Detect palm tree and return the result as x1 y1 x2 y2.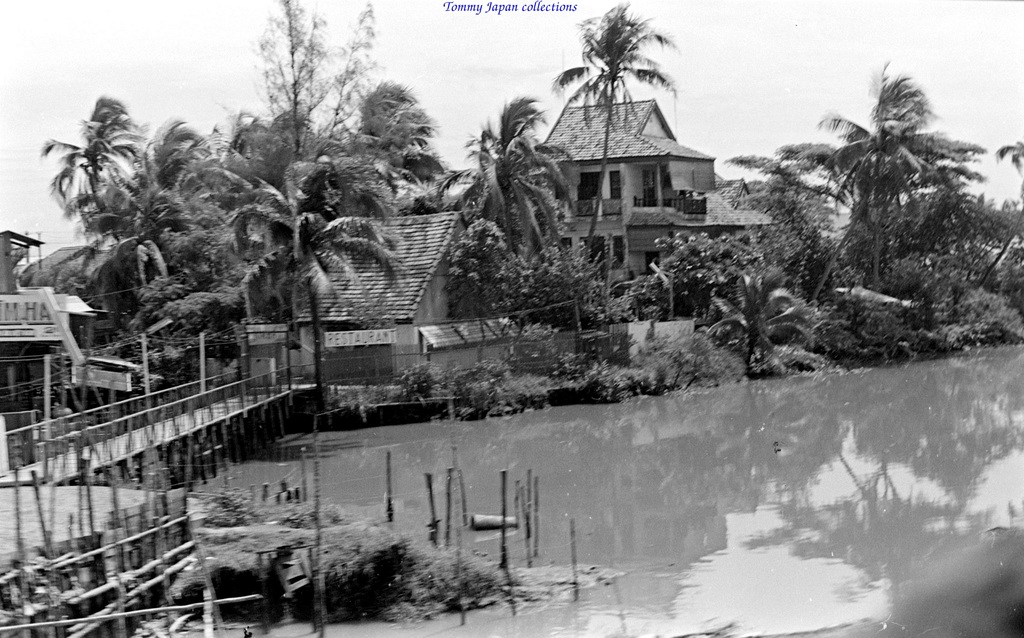
442 93 580 268.
